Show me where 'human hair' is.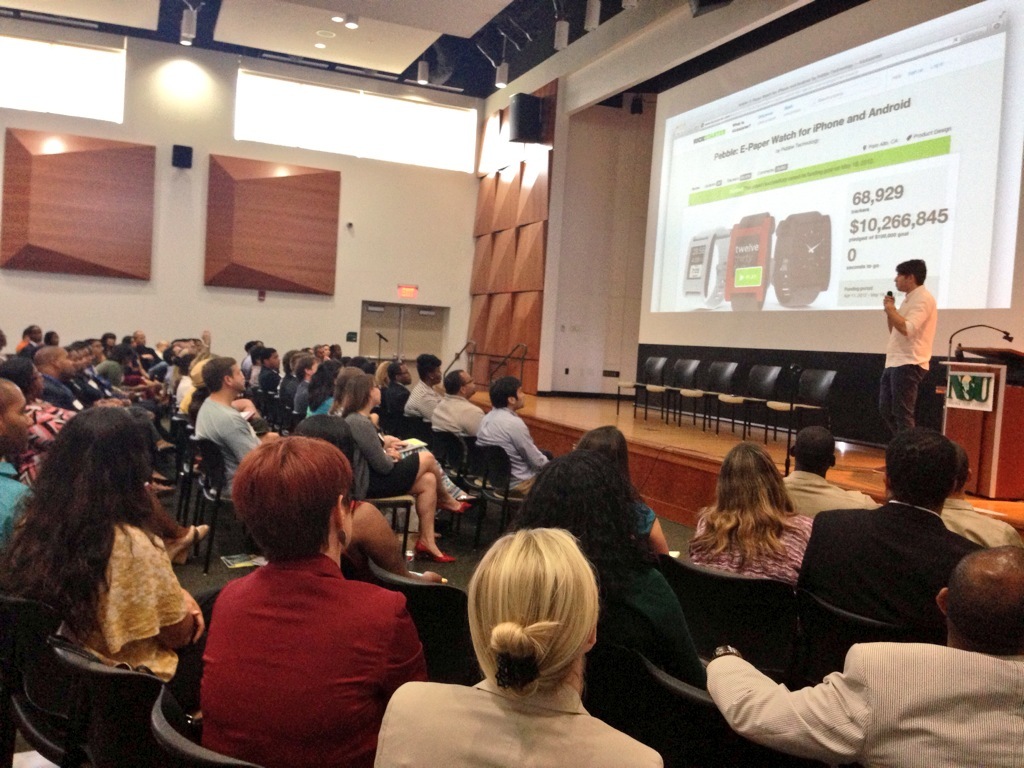
'human hair' is at [x1=312, y1=342, x2=317, y2=349].
